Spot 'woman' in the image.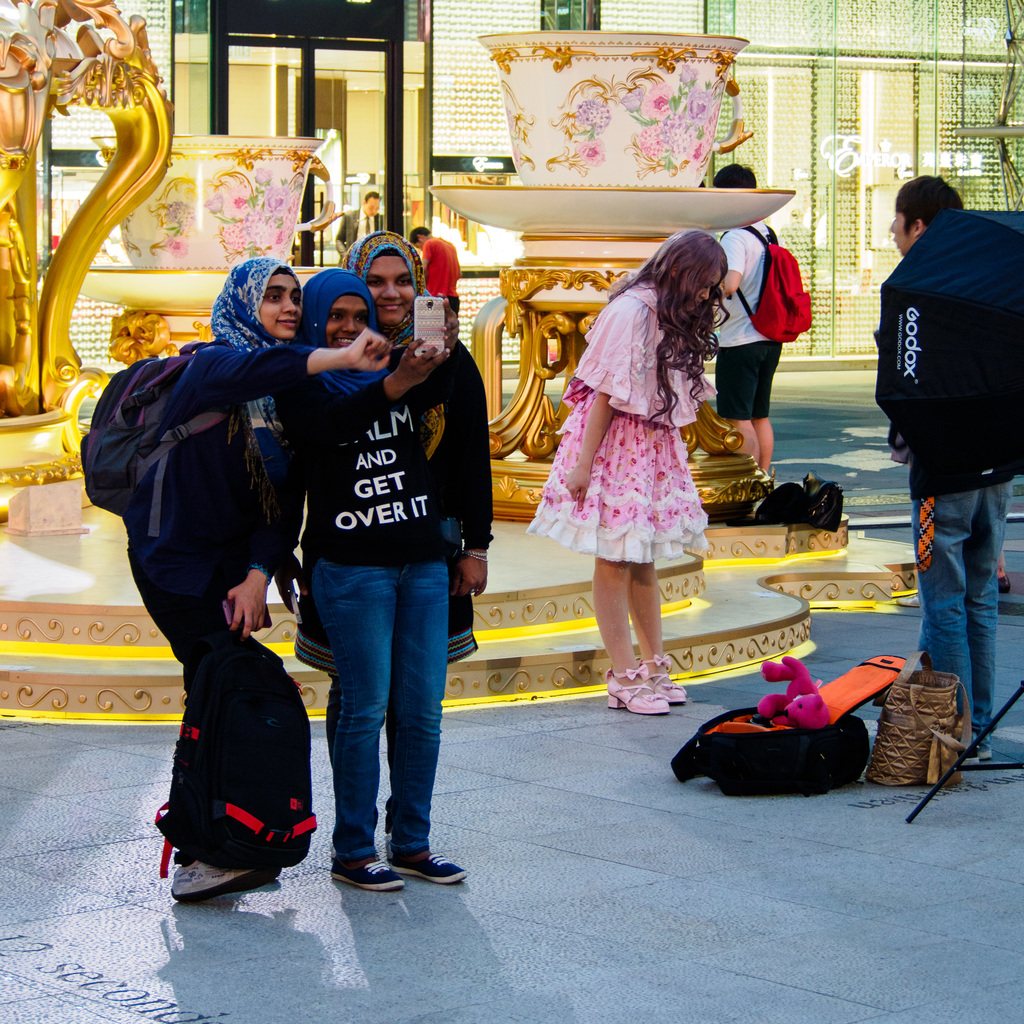
'woman' found at x1=222, y1=276, x2=465, y2=540.
